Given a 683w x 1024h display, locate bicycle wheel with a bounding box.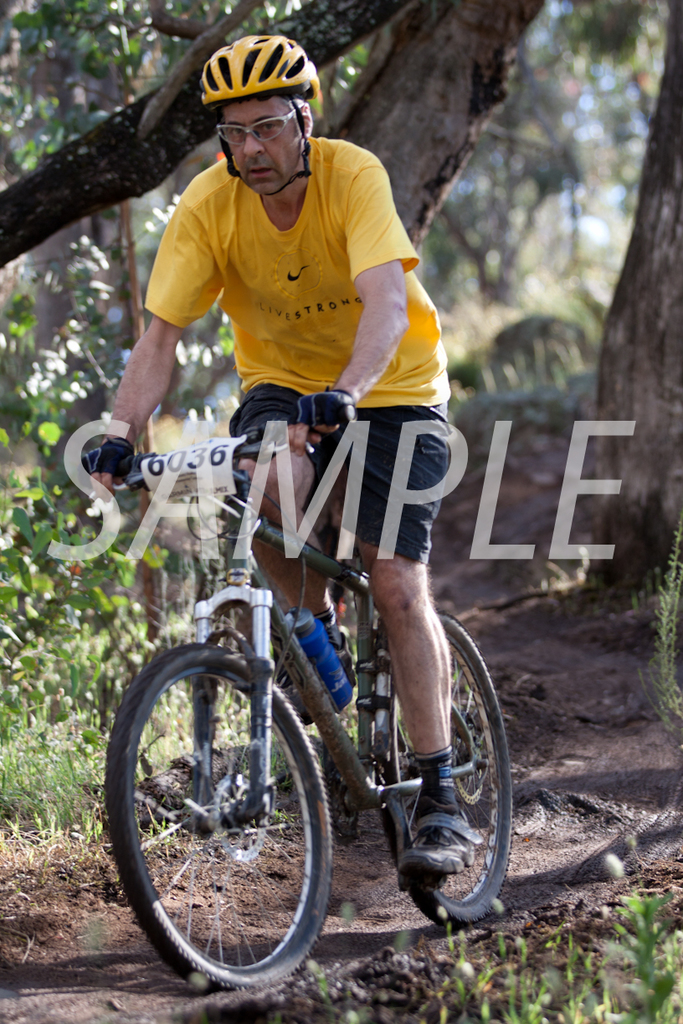
Located: 374:607:508:917.
